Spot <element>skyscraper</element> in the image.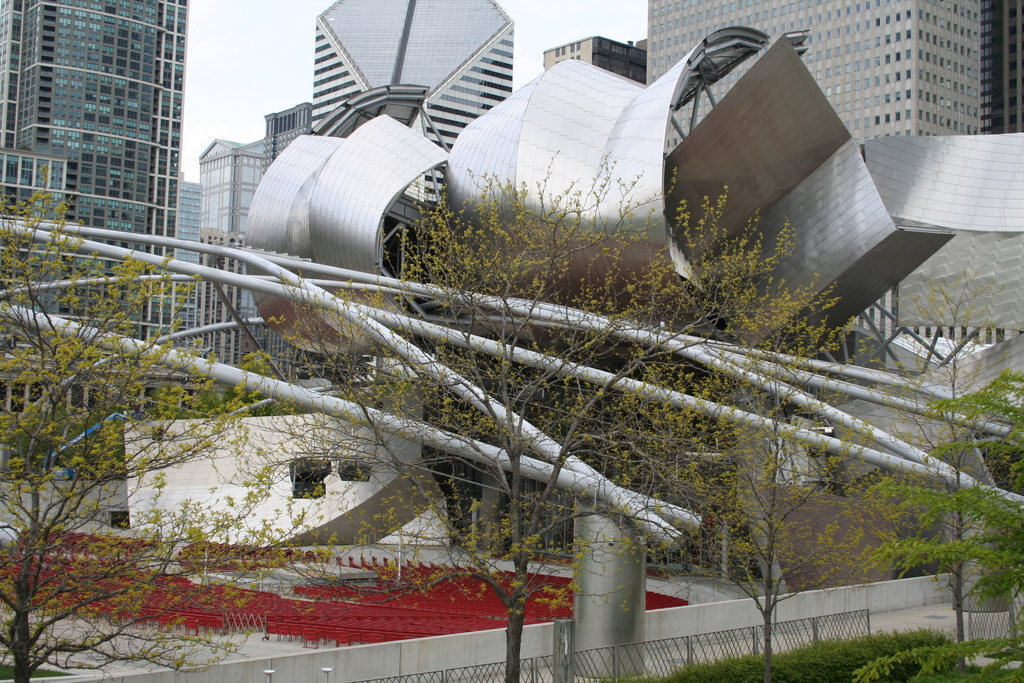
<element>skyscraper</element> found at bbox=[0, 0, 193, 352].
